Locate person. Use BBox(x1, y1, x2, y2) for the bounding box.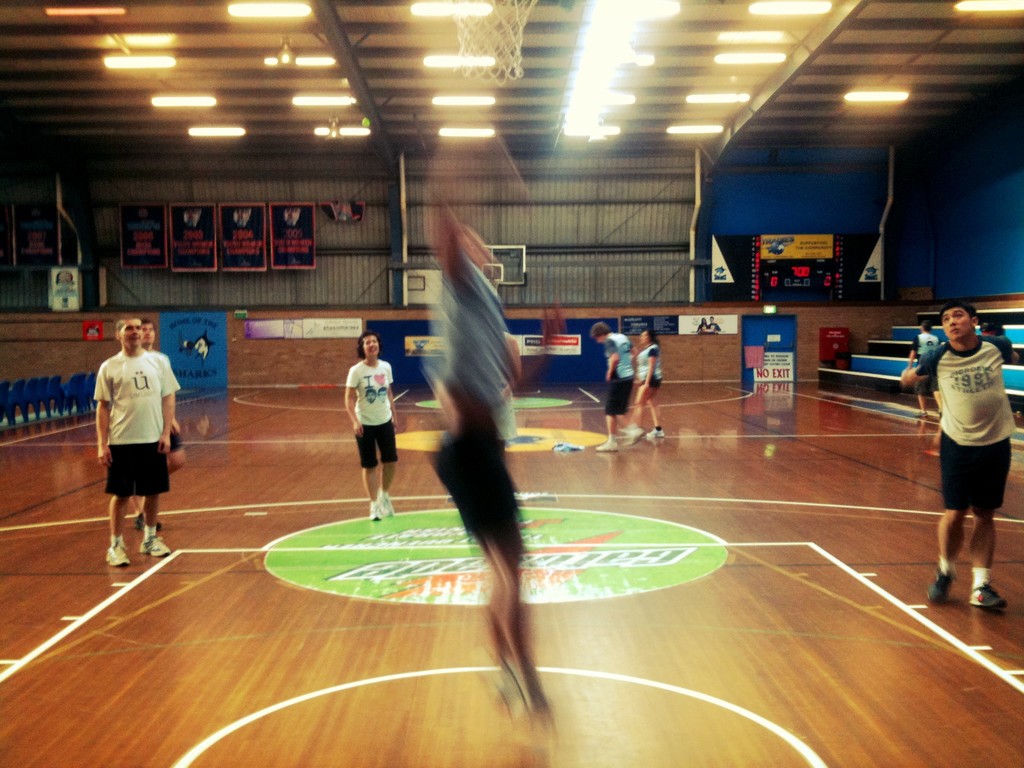
BBox(906, 321, 941, 426).
